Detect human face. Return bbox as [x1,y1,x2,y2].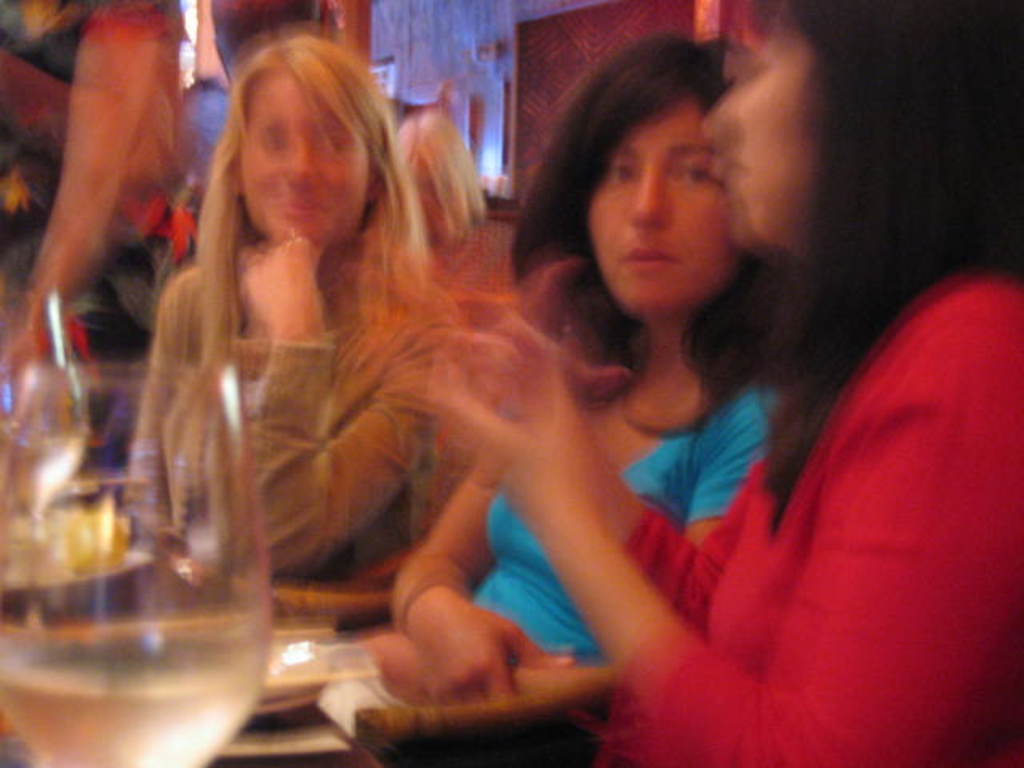
[242,72,373,243].
